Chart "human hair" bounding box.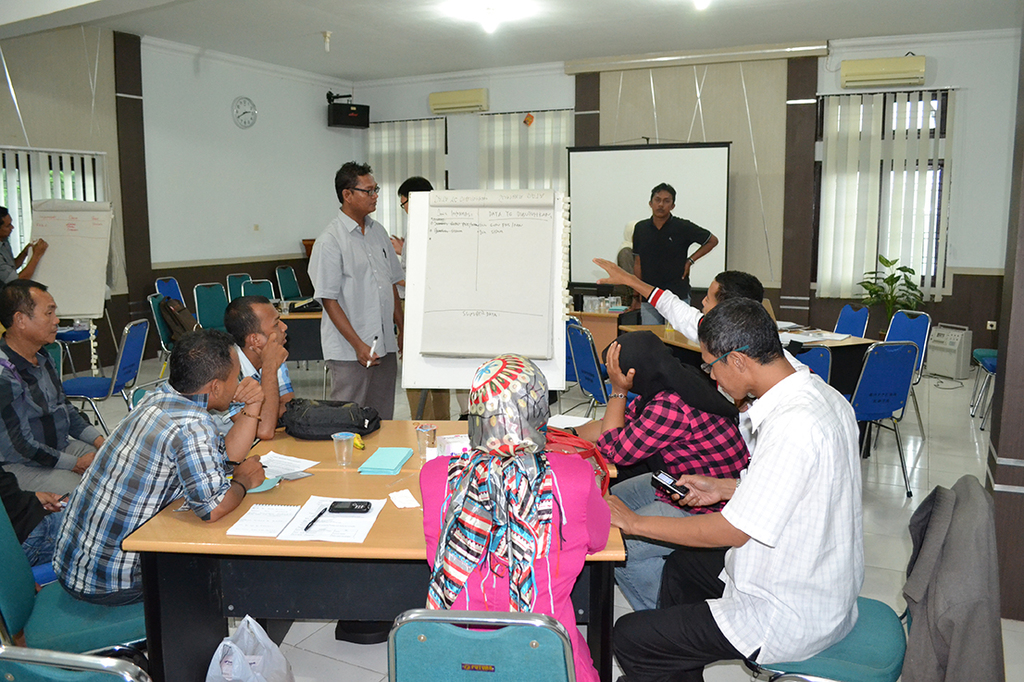
Charted: Rect(156, 334, 225, 406).
